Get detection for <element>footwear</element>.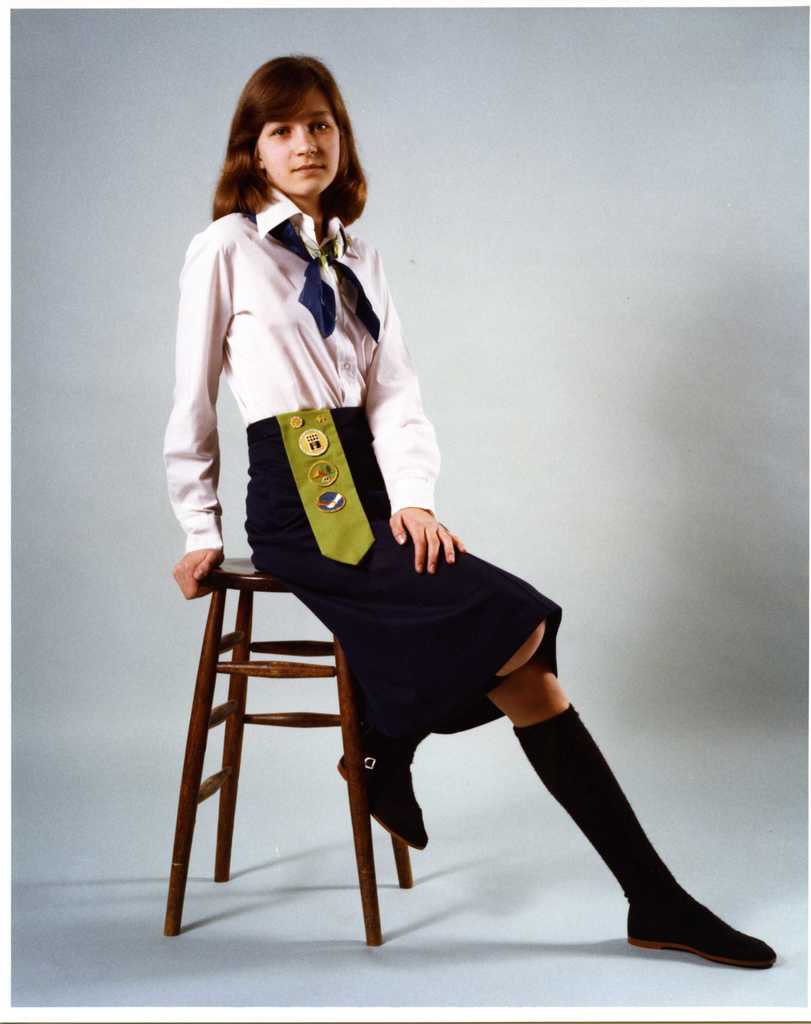
Detection: 609 849 773 983.
